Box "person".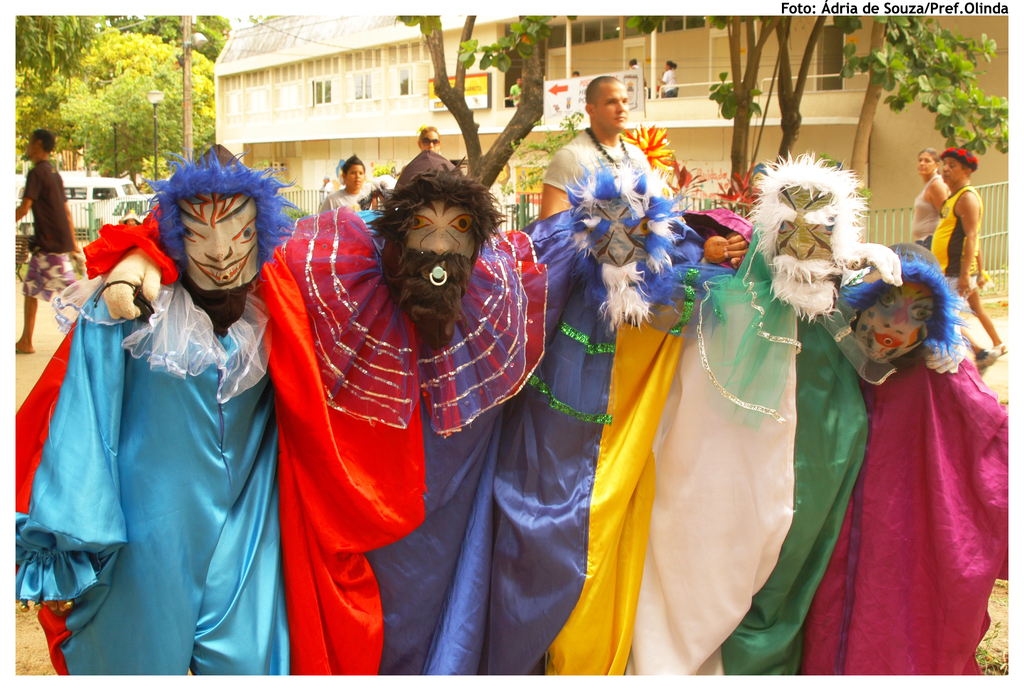
locate(419, 124, 444, 152).
